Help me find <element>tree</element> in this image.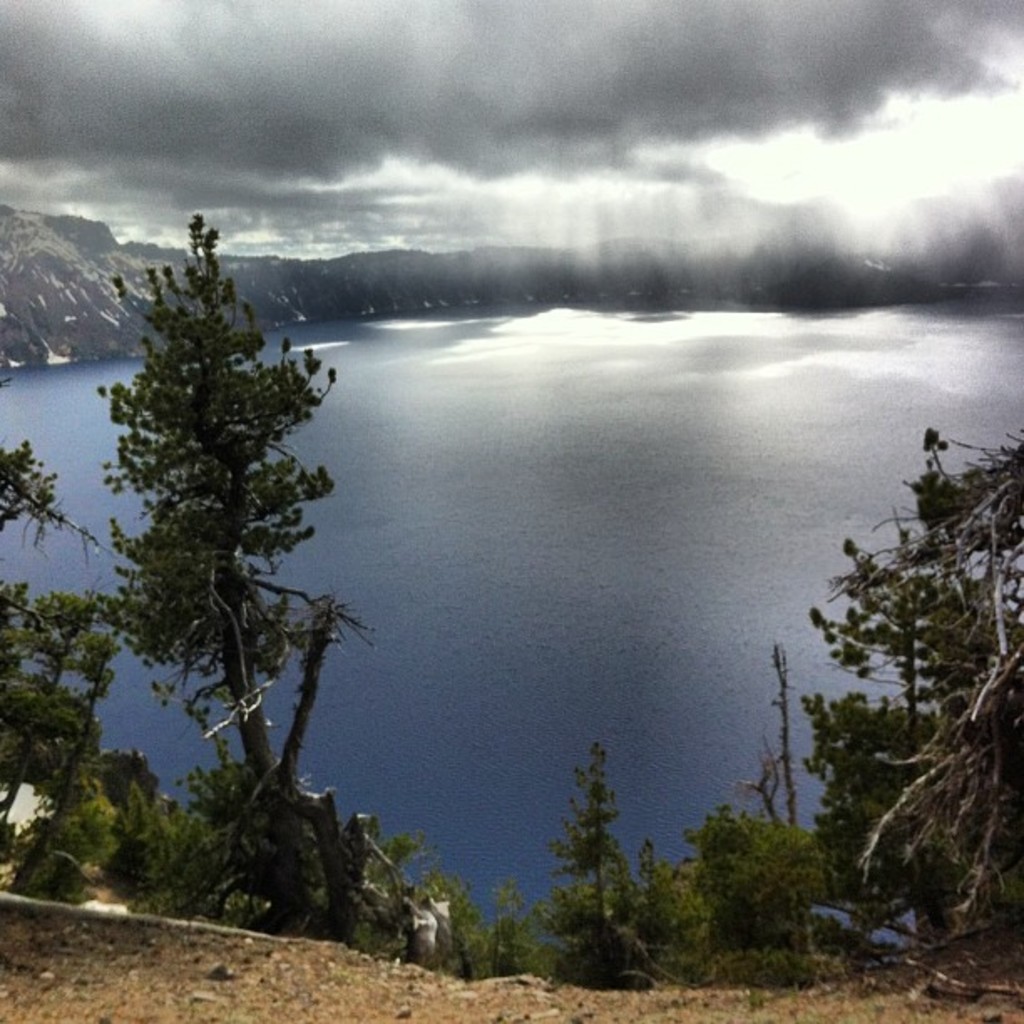
Found it: BBox(64, 196, 373, 910).
